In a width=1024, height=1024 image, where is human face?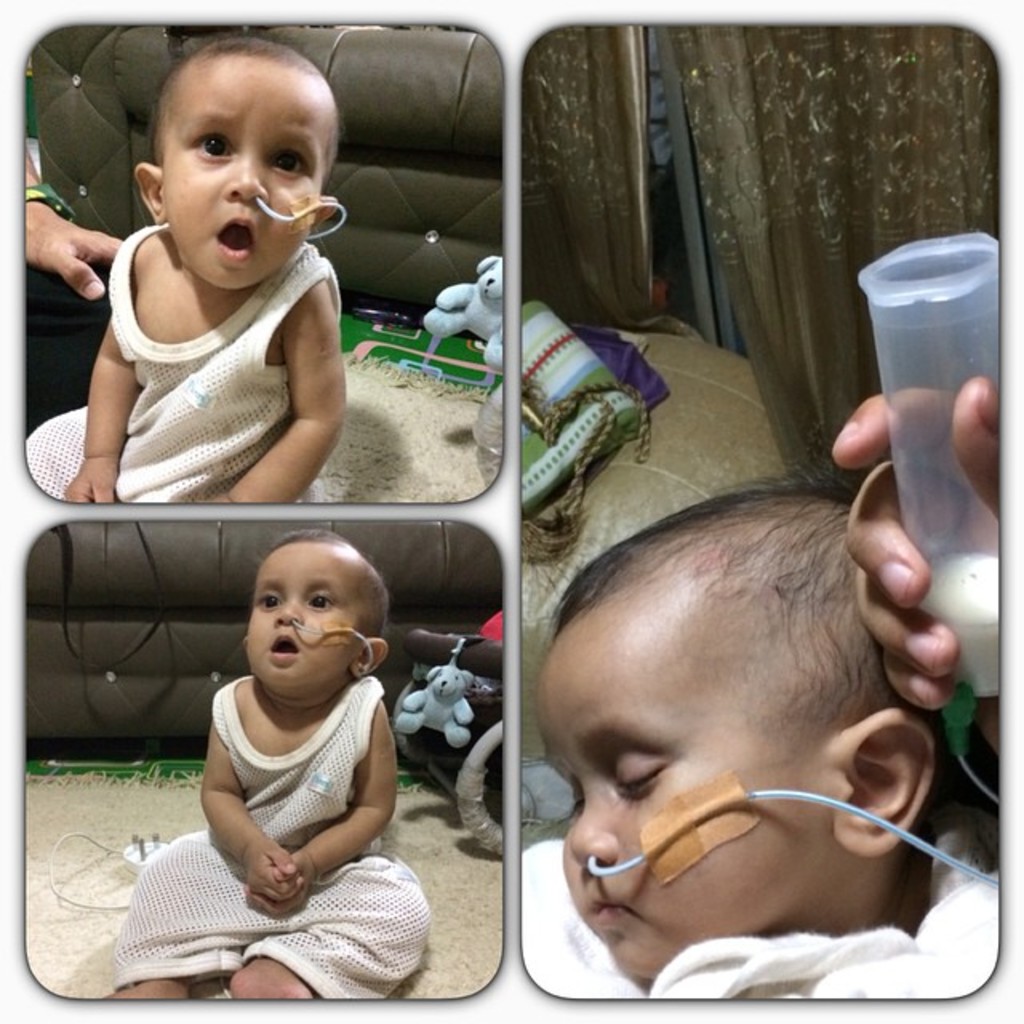
bbox=(533, 589, 834, 986).
